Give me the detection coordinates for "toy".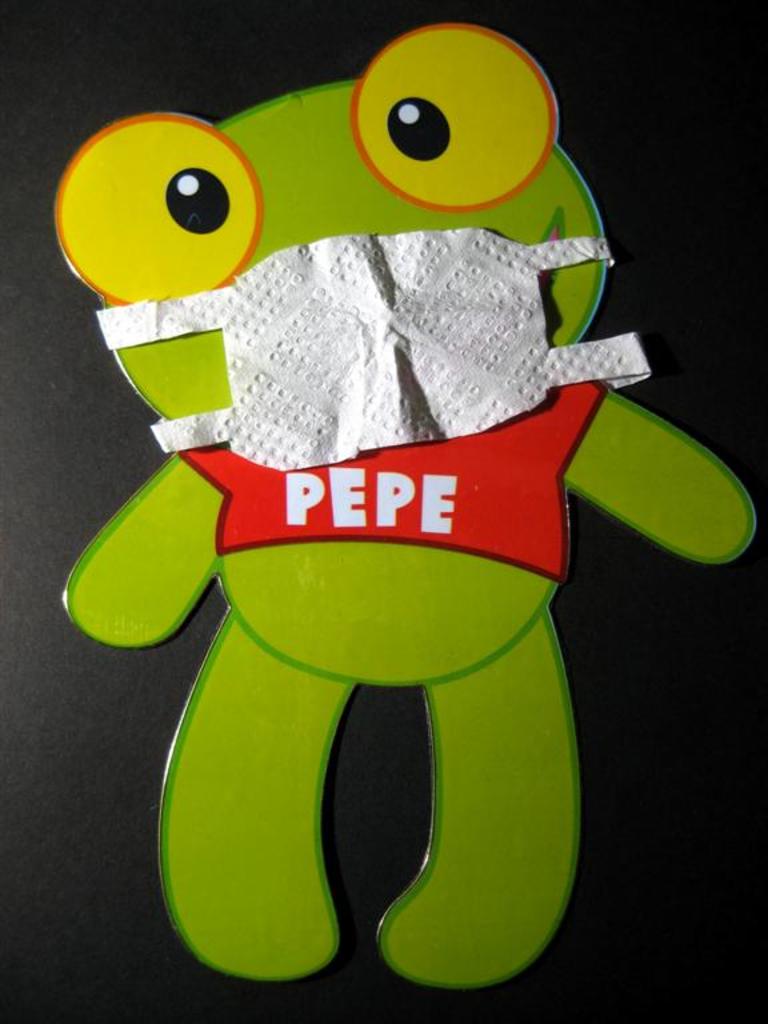
detection(61, 19, 760, 992).
